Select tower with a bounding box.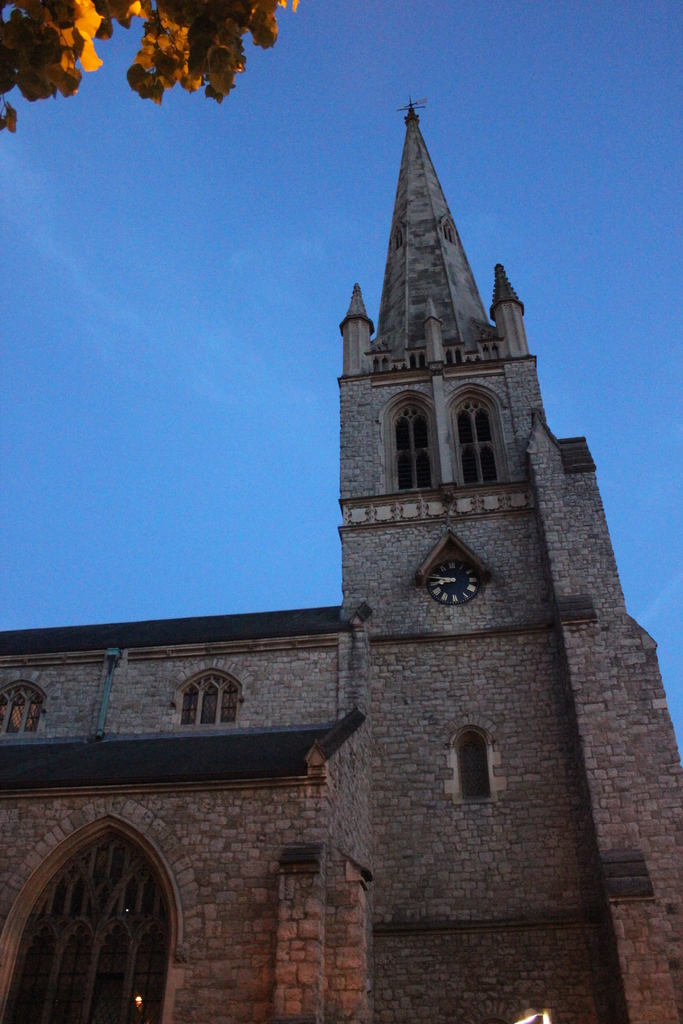
{"x1": 165, "y1": 77, "x2": 655, "y2": 948}.
